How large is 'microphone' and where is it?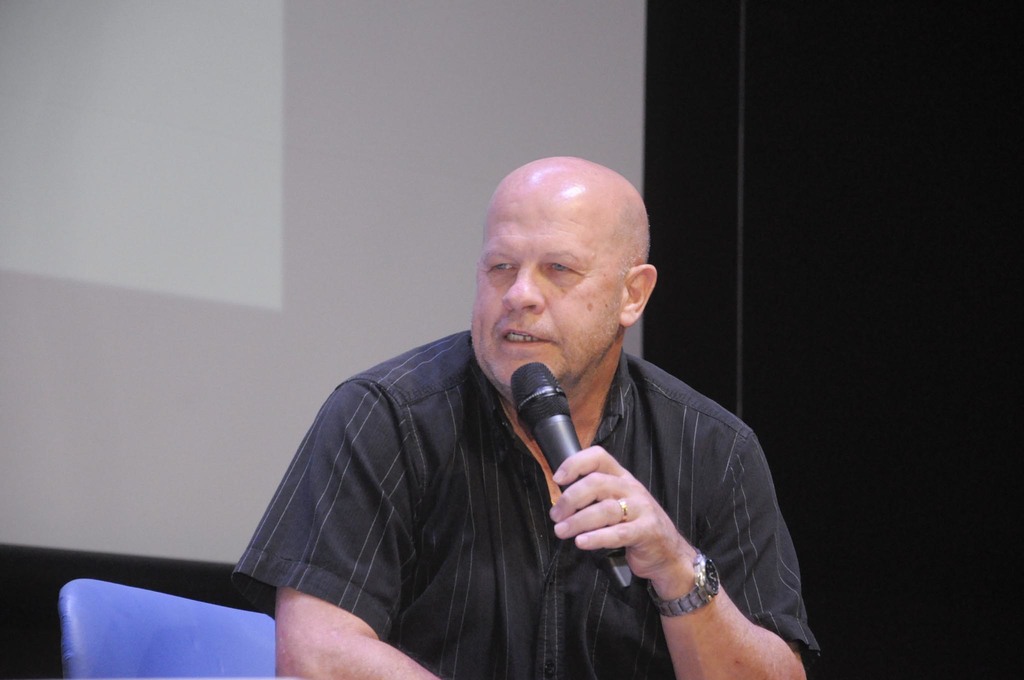
Bounding box: 504/361/630/593.
